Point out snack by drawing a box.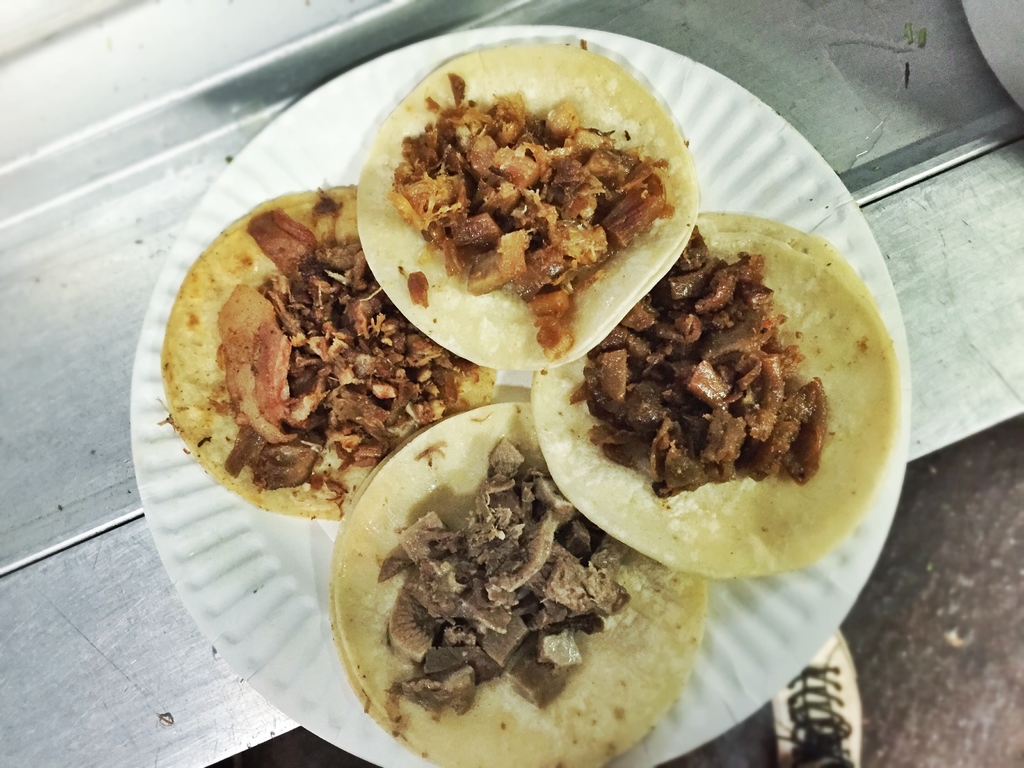
358, 42, 696, 372.
